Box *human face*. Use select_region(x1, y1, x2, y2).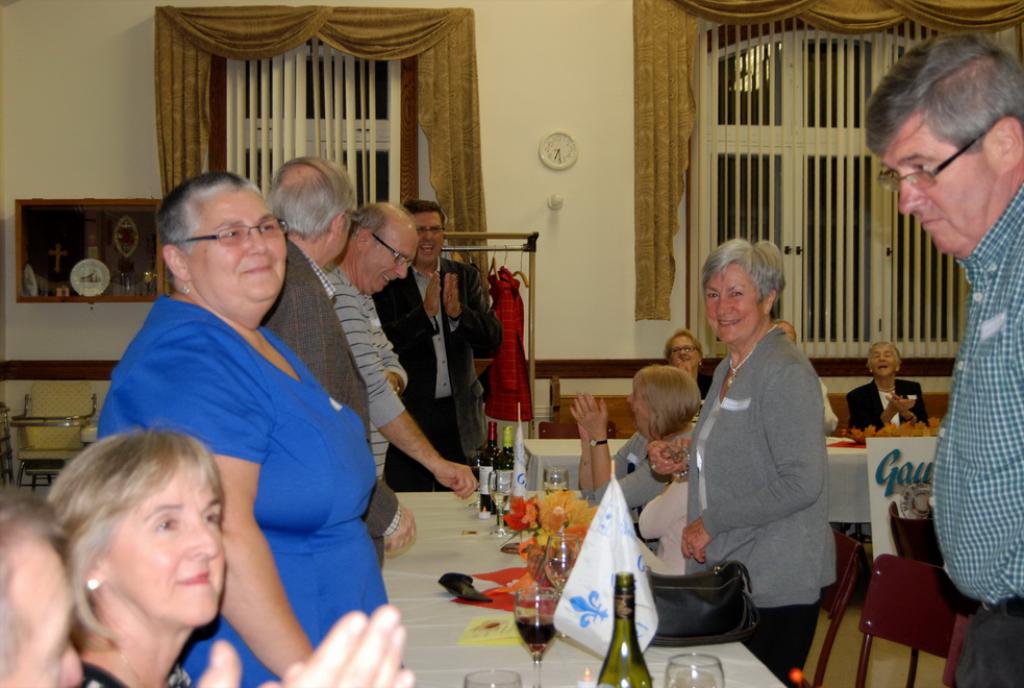
select_region(190, 190, 283, 303).
